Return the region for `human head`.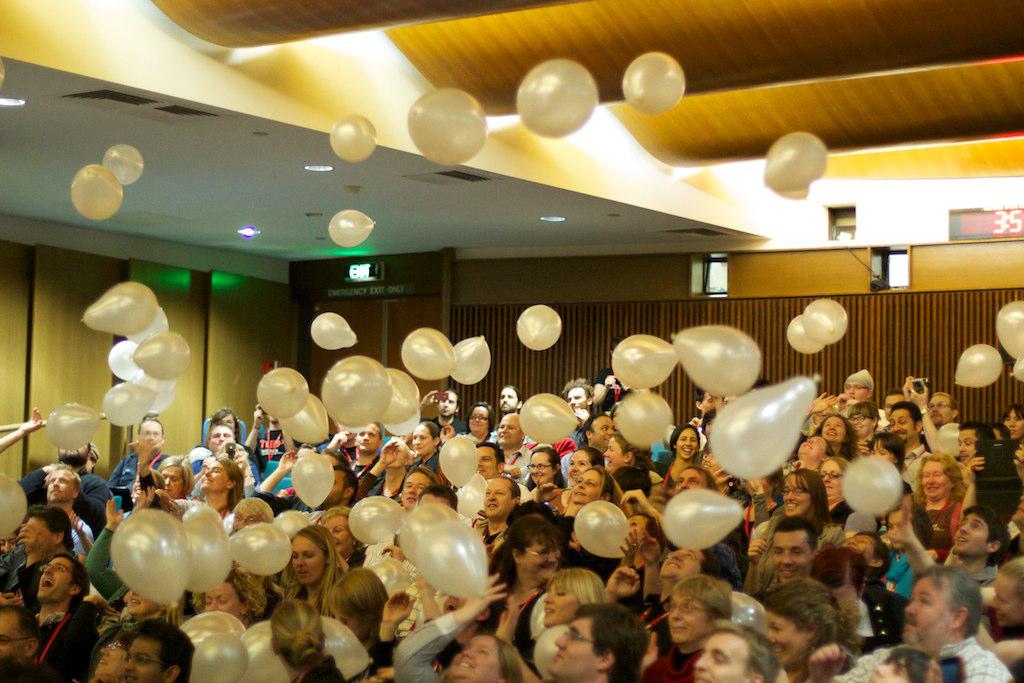
pyautogui.locateOnScreen(464, 402, 497, 438).
